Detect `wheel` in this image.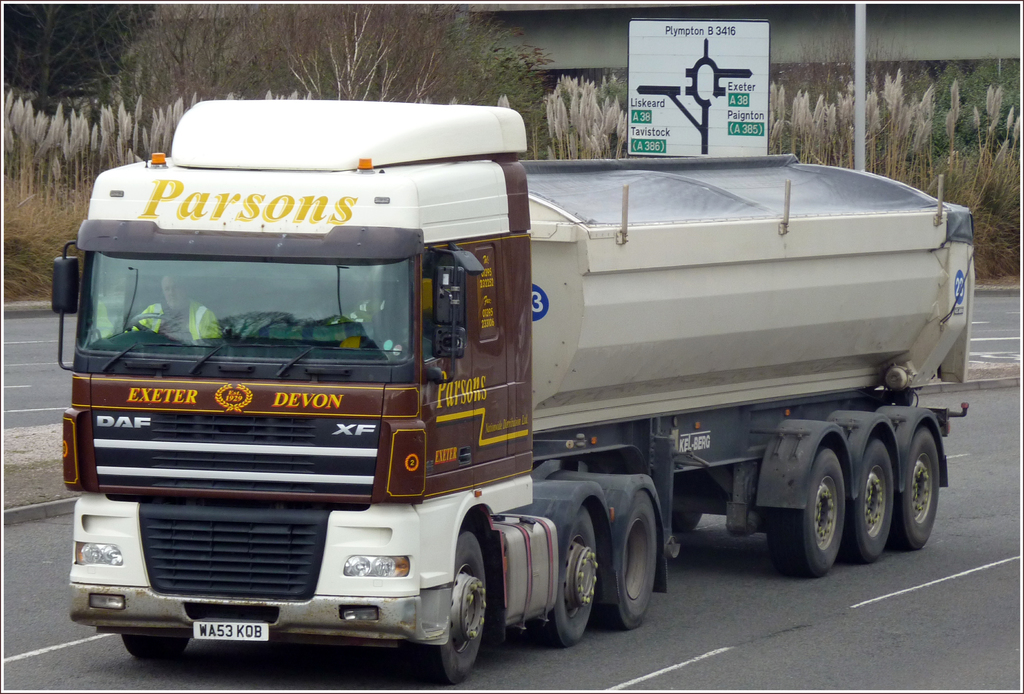
Detection: box(764, 449, 855, 574).
